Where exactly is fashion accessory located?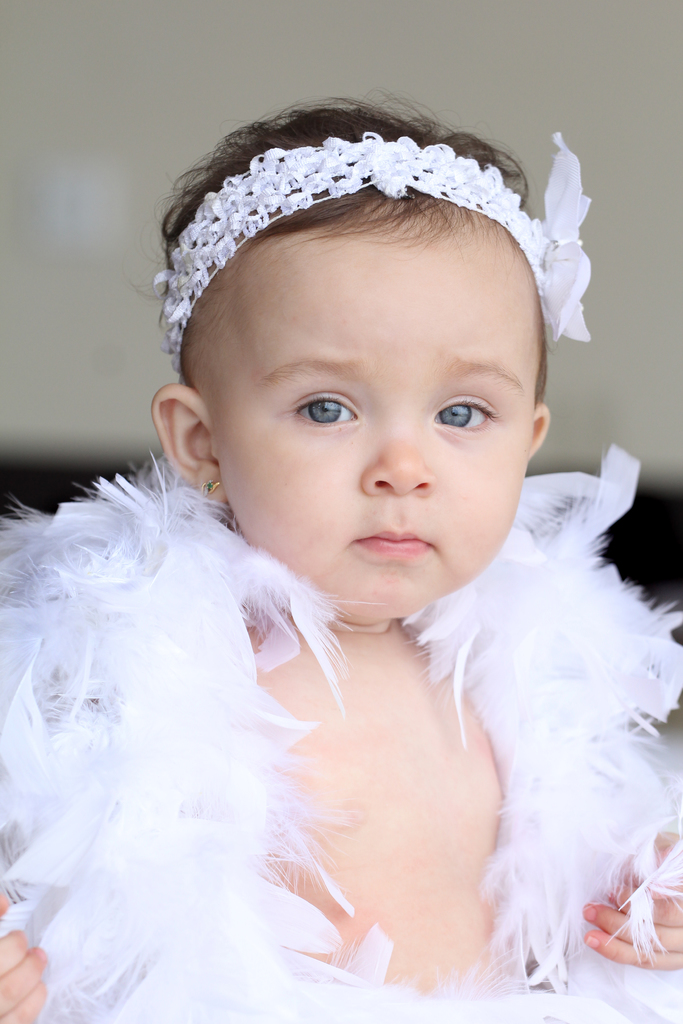
Its bounding box is region(198, 476, 224, 498).
